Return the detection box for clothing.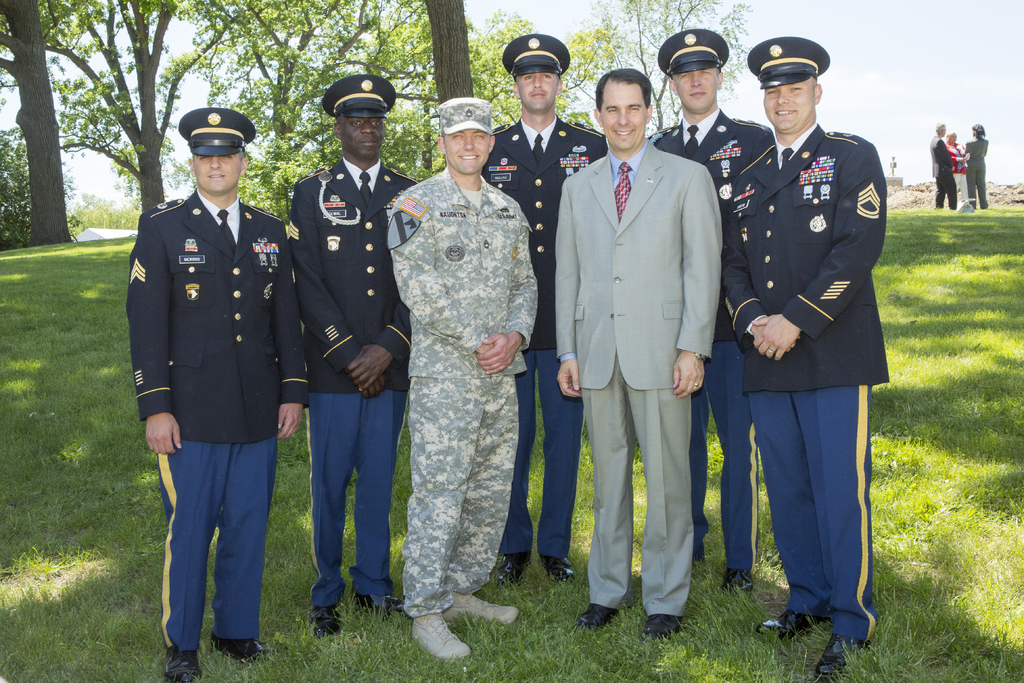
549, 136, 728, 614.
